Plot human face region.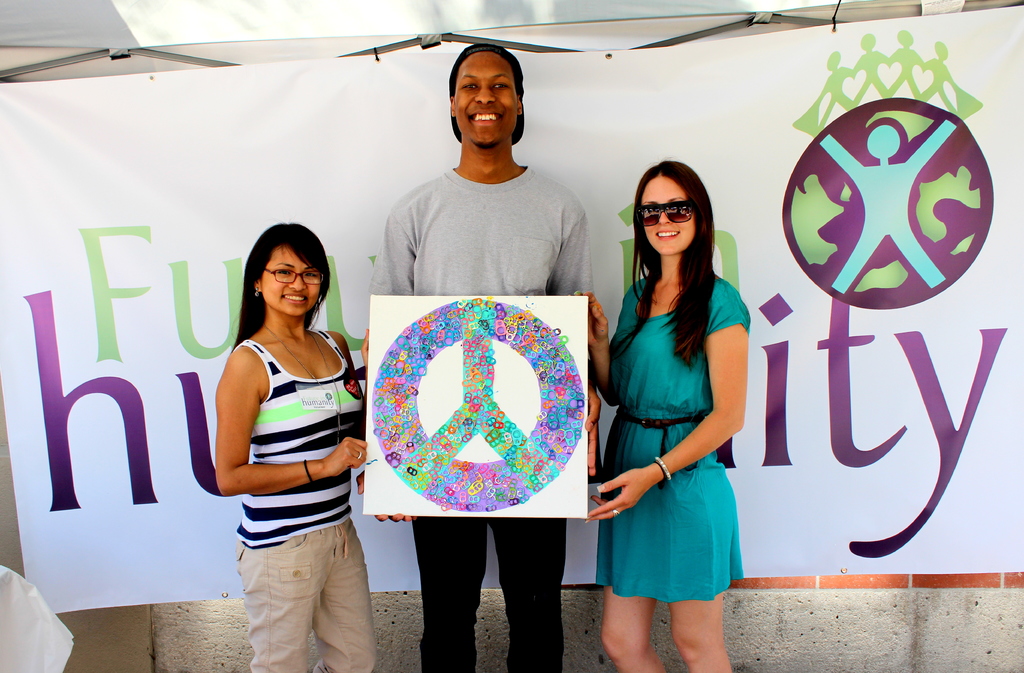
Plotted at 453, 54, 522, 144.
